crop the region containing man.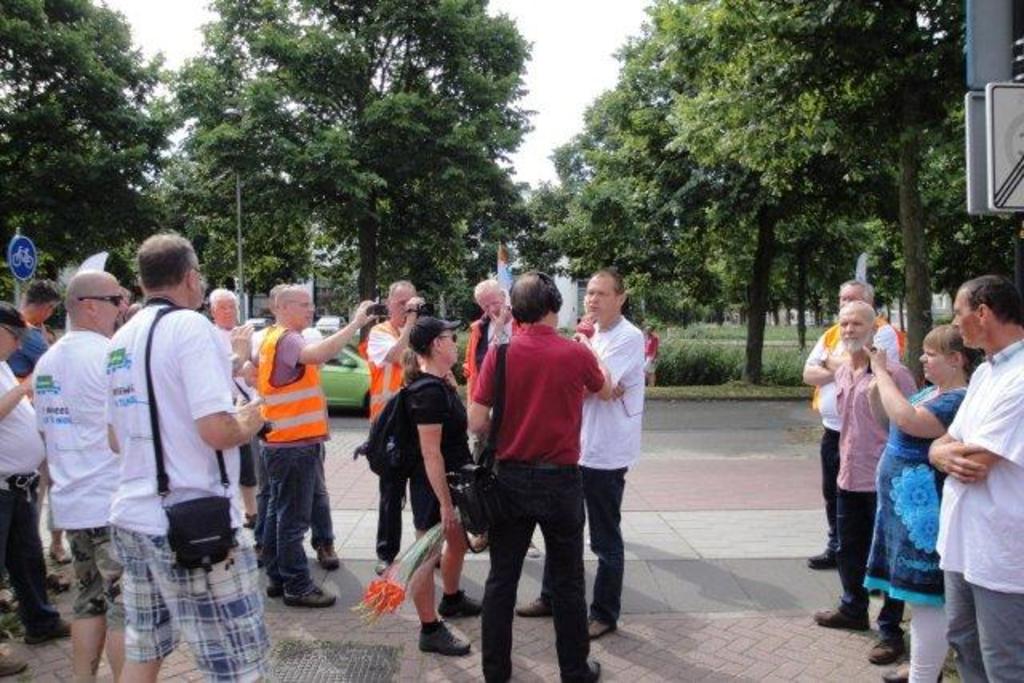
Crop region: box=[14, 282, 72, 385].
